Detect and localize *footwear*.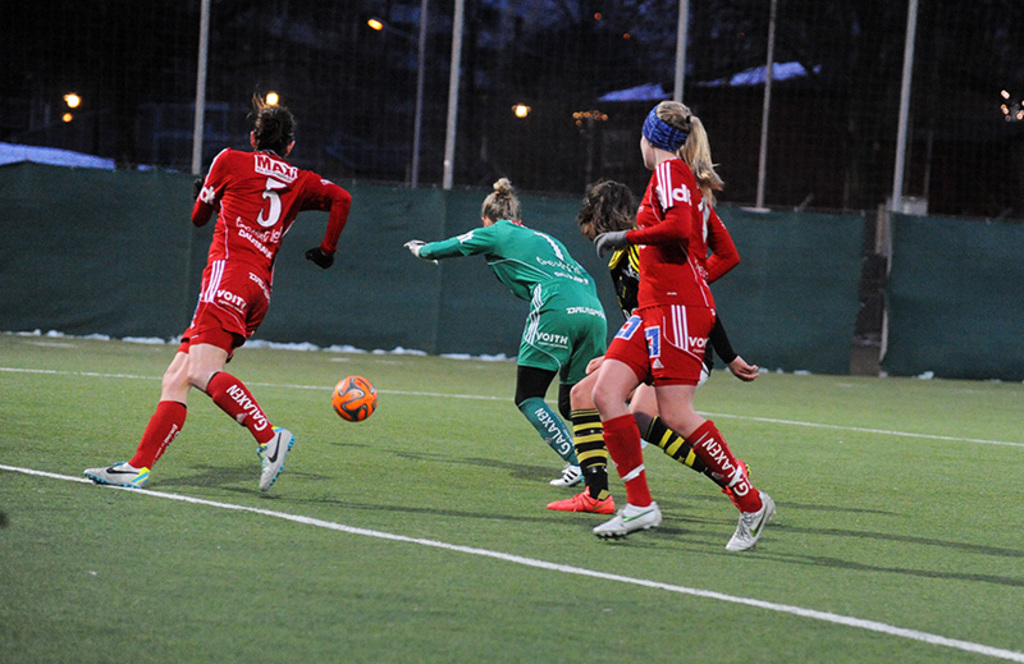
Localized at [x1=722, y1=486, x2=780, y2=549].
